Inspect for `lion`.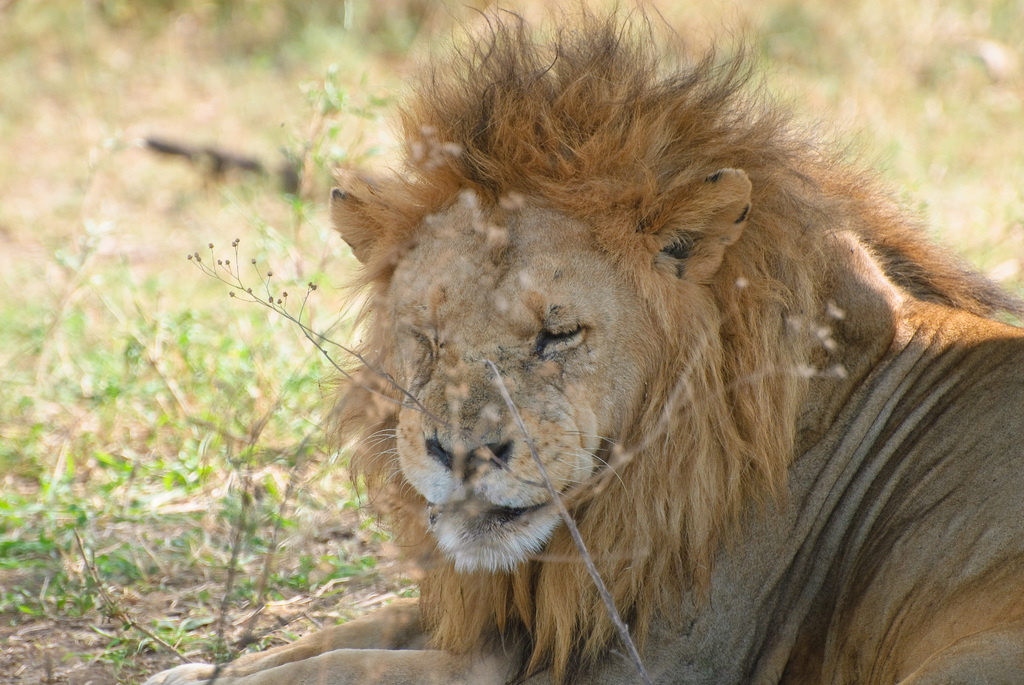
Inspection: BBox(137, 0, 1023, 684).
